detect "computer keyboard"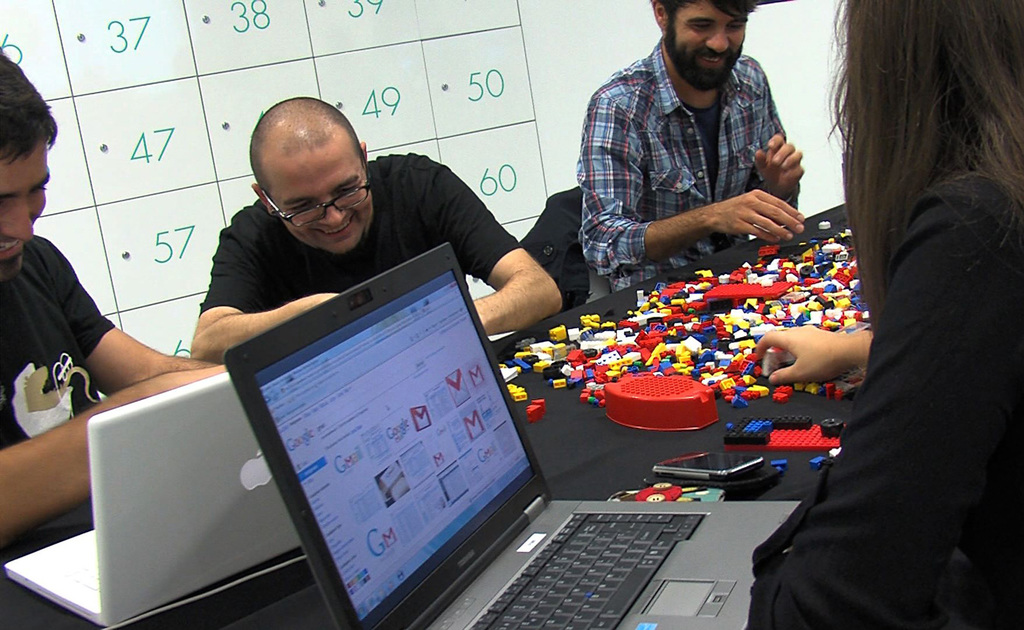
bbox=[470, 509, 708, 629]
